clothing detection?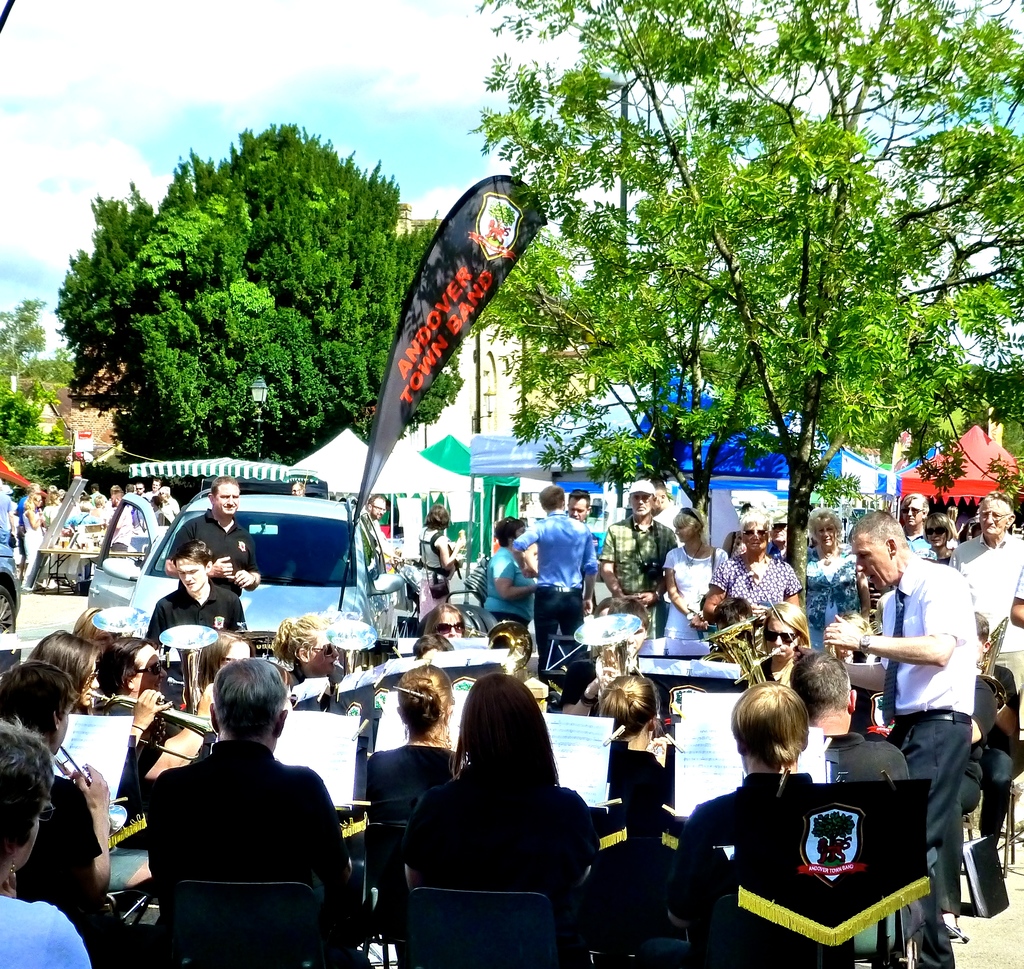
(12,780,110,967)
